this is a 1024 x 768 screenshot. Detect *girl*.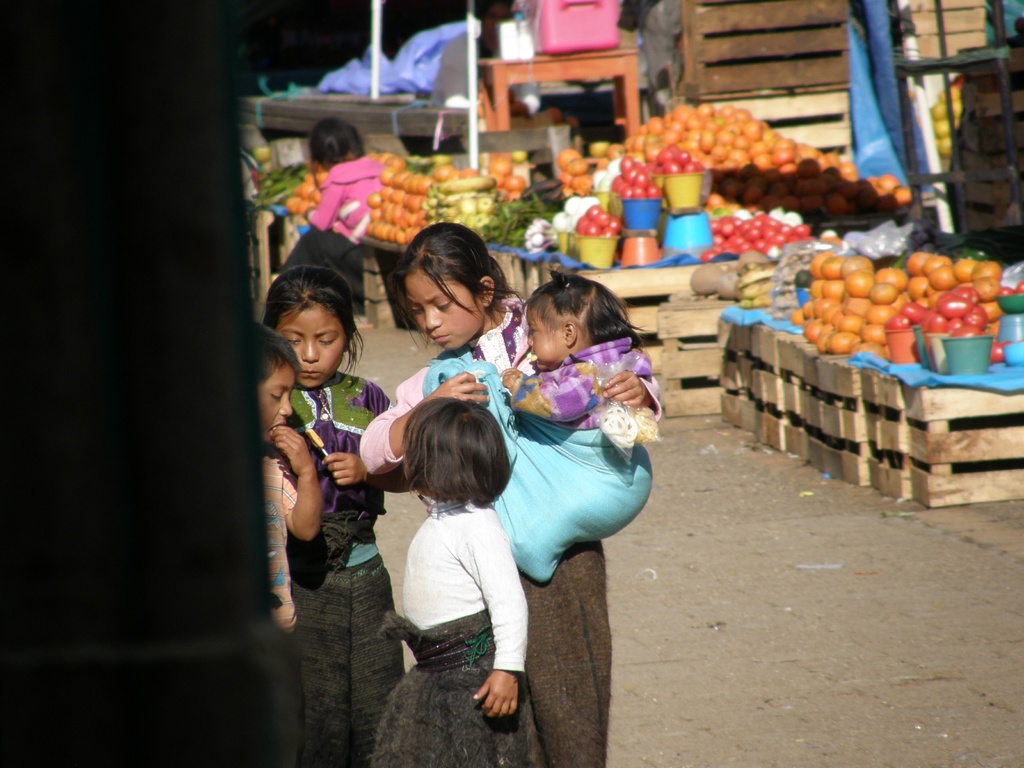
detection(502, 274, 652, 427).
